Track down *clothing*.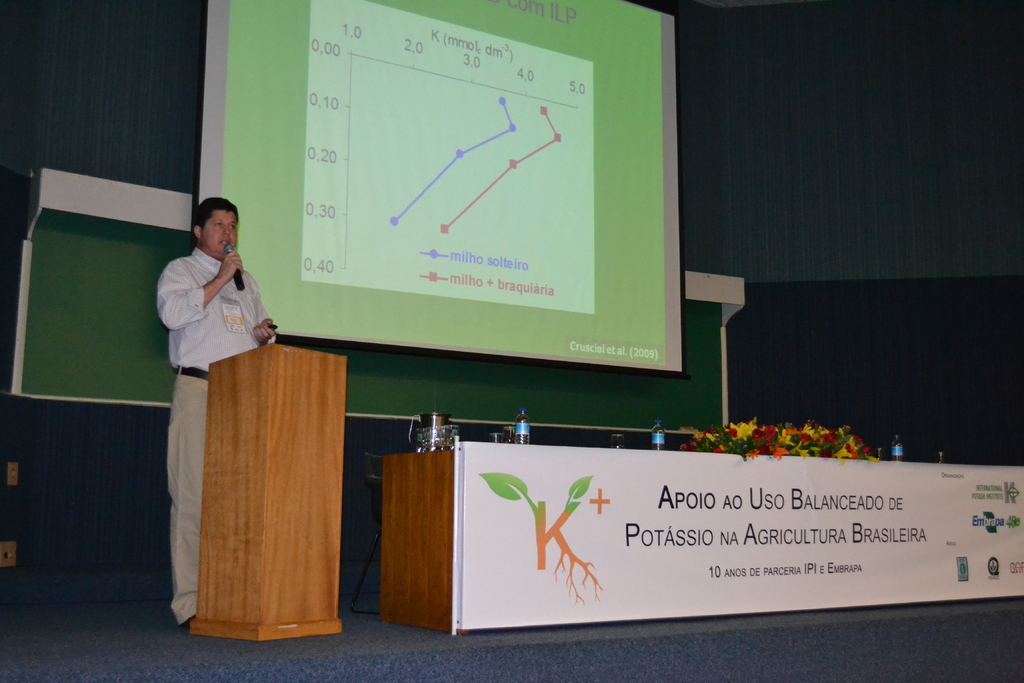
Tracked to locate(157, 246, 284, 624).
